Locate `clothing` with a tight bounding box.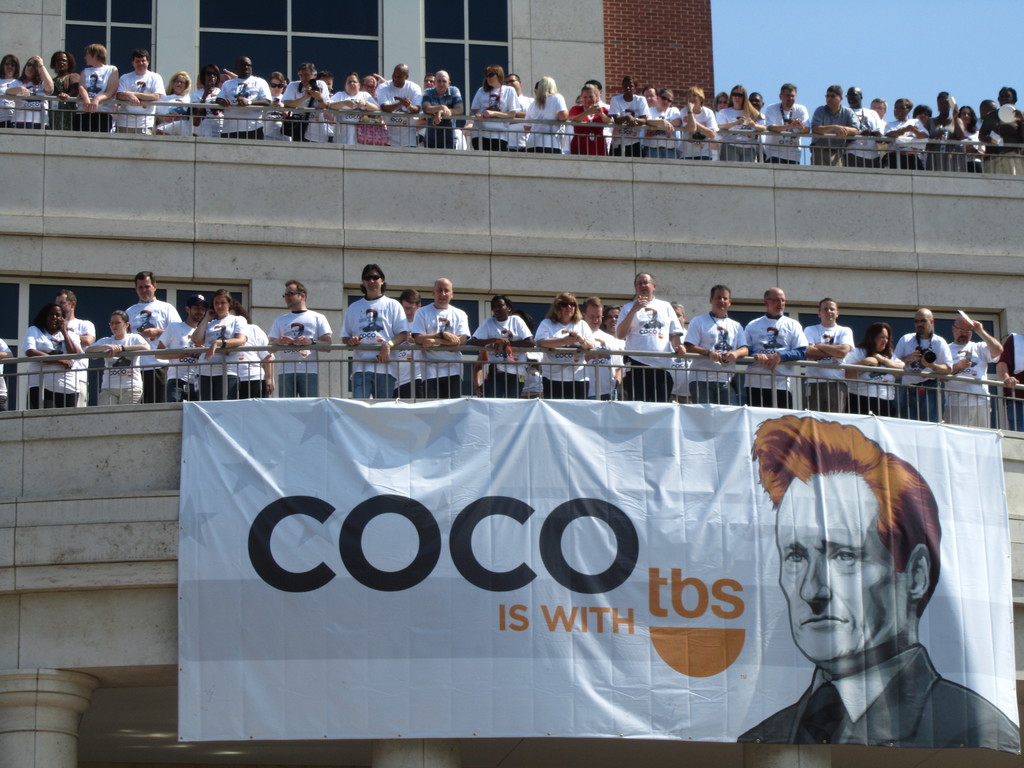
{"left": 608, "top": 91, "right": 649, "bottom": 159}.
